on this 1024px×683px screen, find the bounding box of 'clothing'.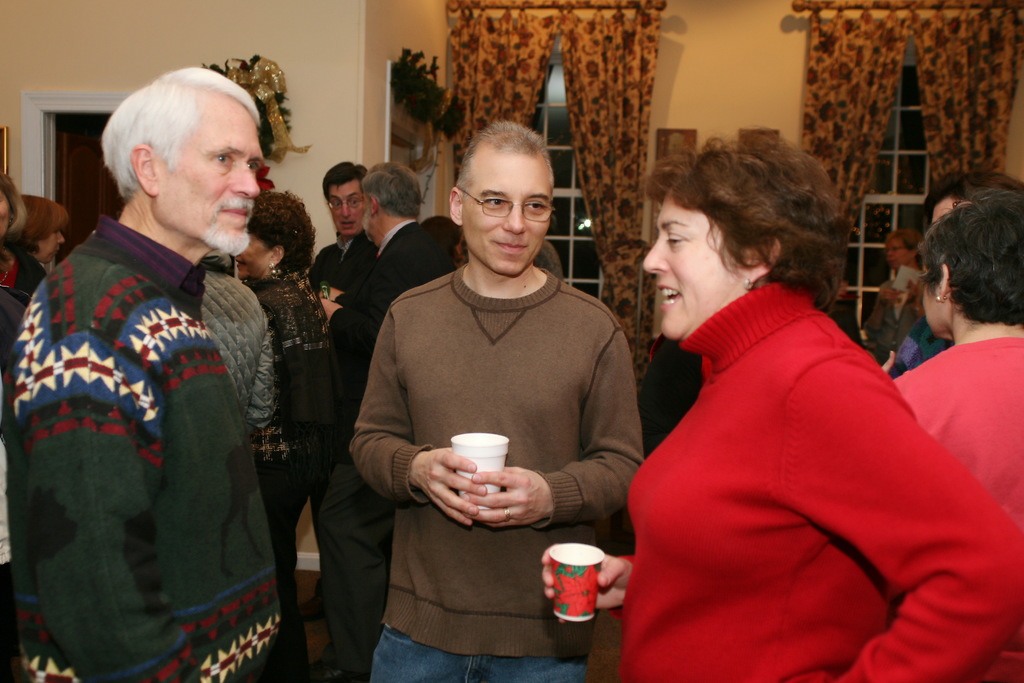
Bounding box: [x1=183, y1=252, x2=271, y2=519].
